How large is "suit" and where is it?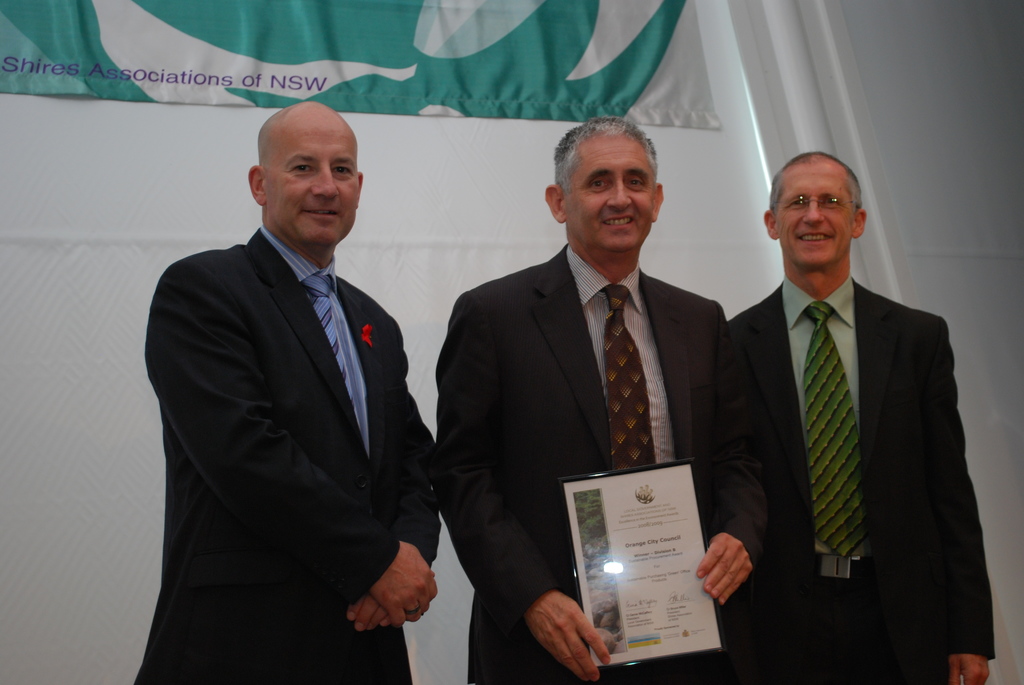
Bounding box: l=429, t=233, r=762, b=684.
